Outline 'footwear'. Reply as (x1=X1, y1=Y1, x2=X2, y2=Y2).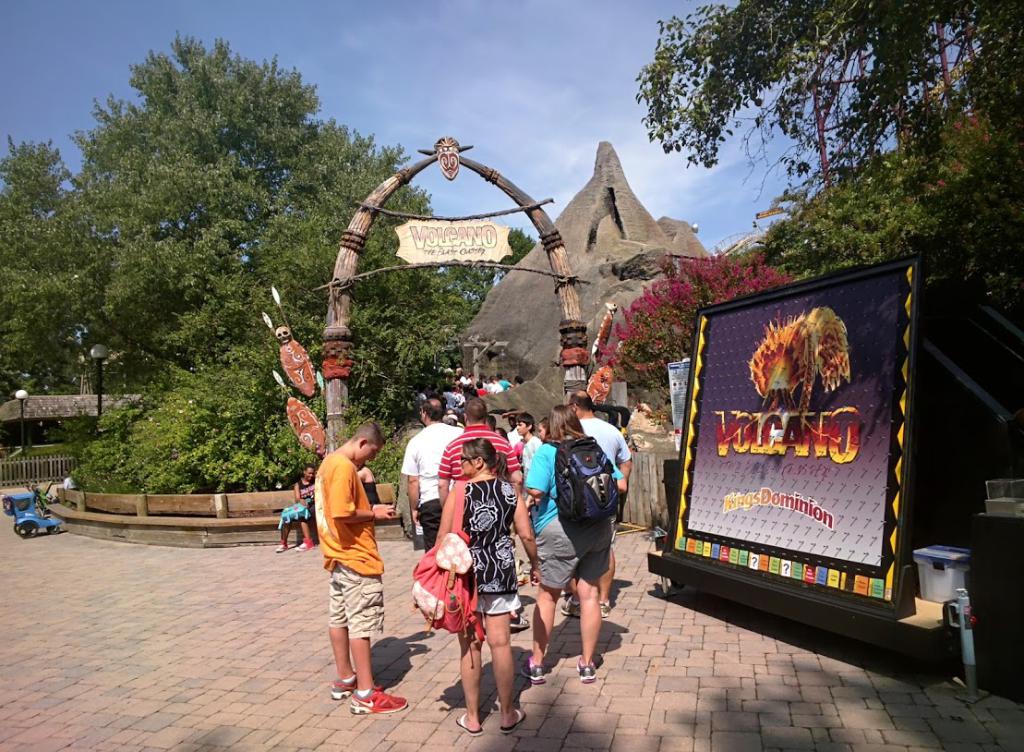
(x1=519, y1=655, x2=545, y2=685).
